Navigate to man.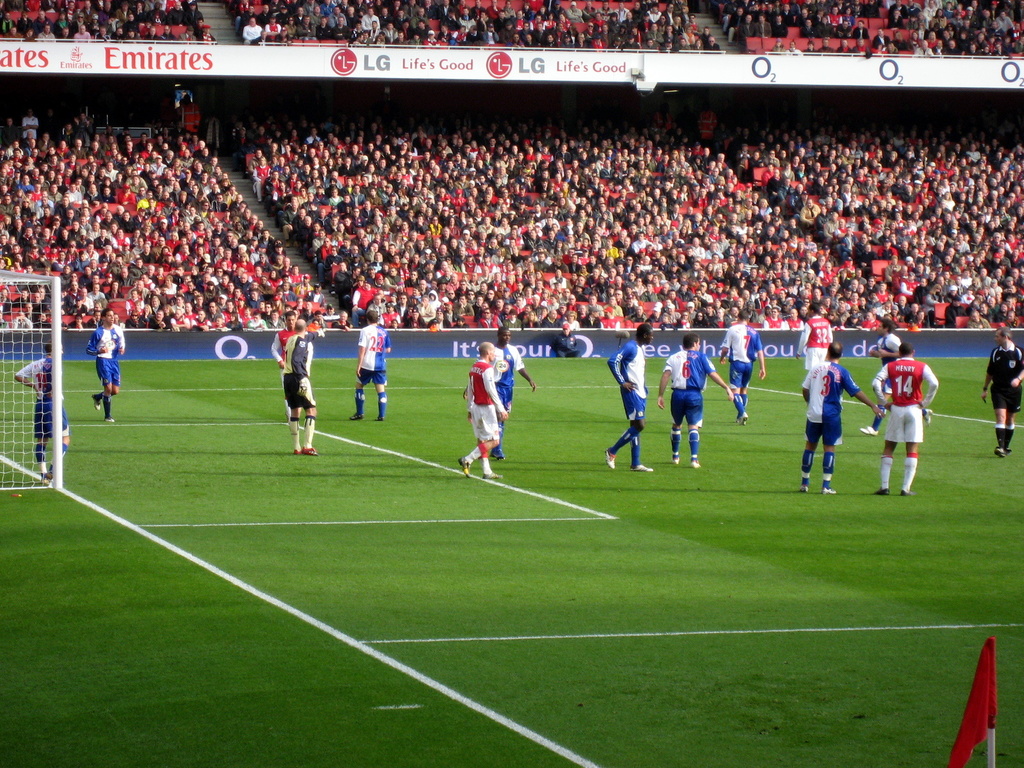
Navigation target: {"left": 104, "top": 159, "right": 115, "bottom": 182}.
